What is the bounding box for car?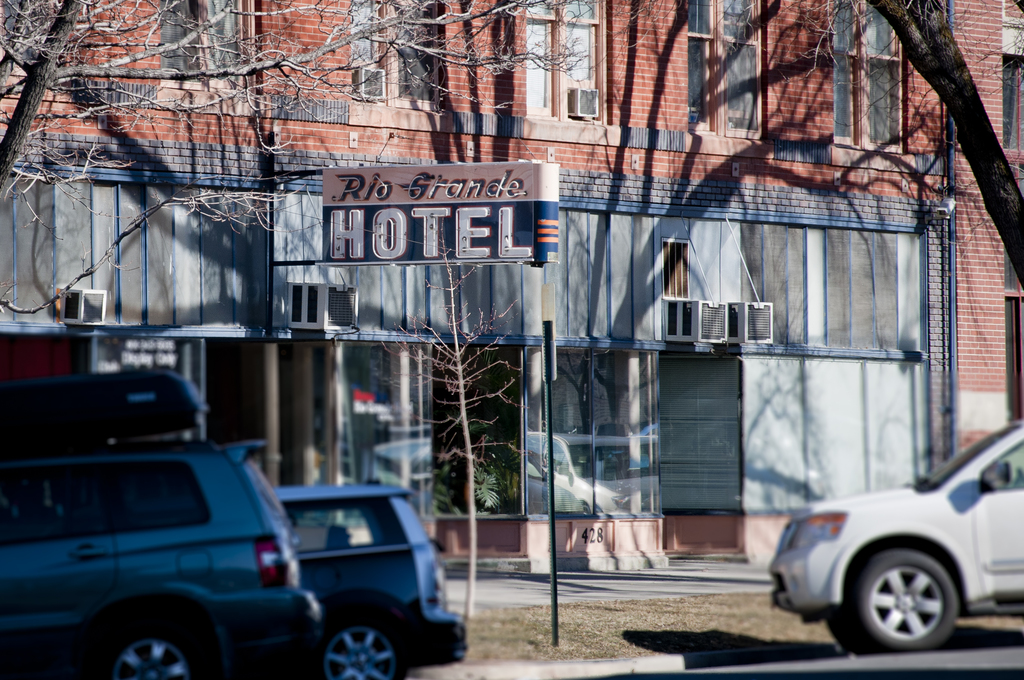
rect(275, 487, 476, 679).
